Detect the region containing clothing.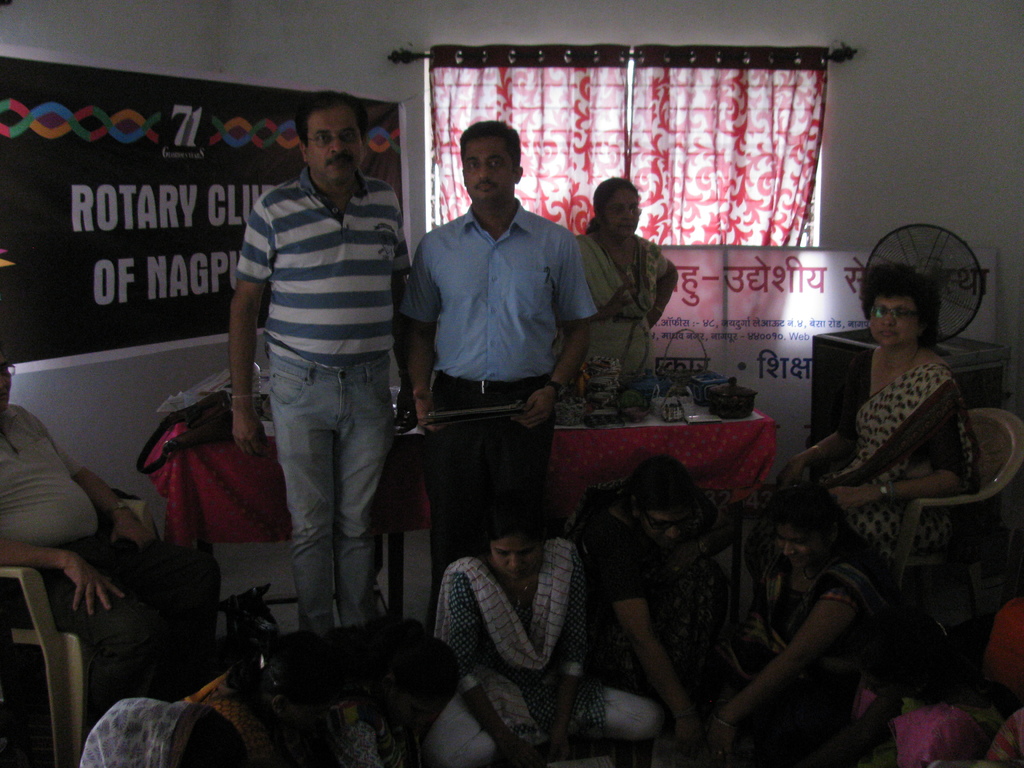
select_region(200, 671, 376, 767).
